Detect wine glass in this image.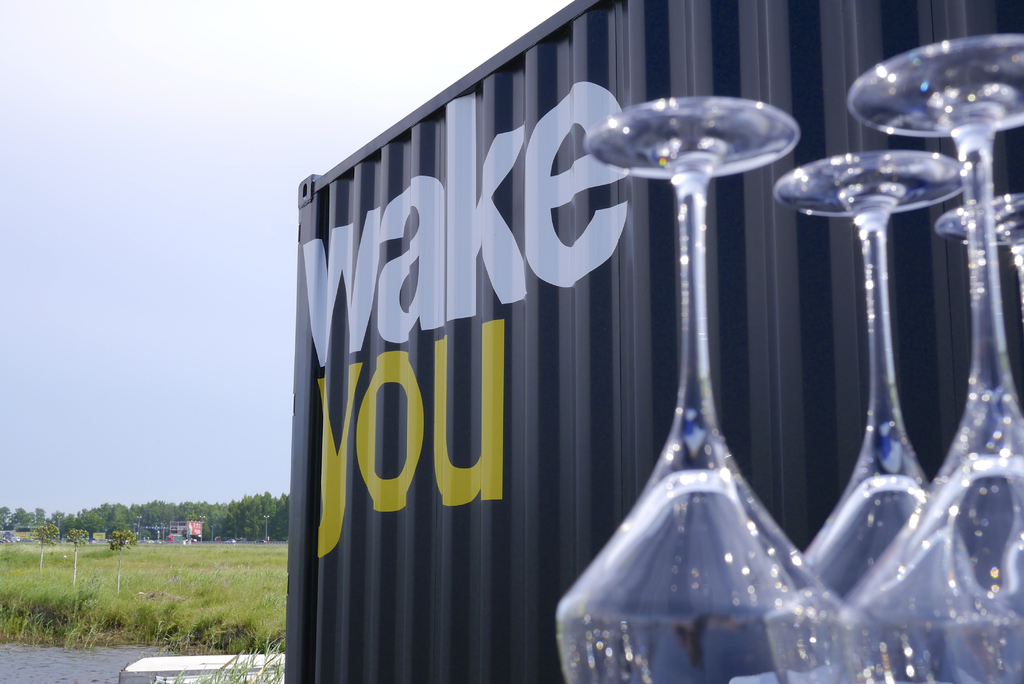
Detection: bbox=(555, 101, 852, 683).
